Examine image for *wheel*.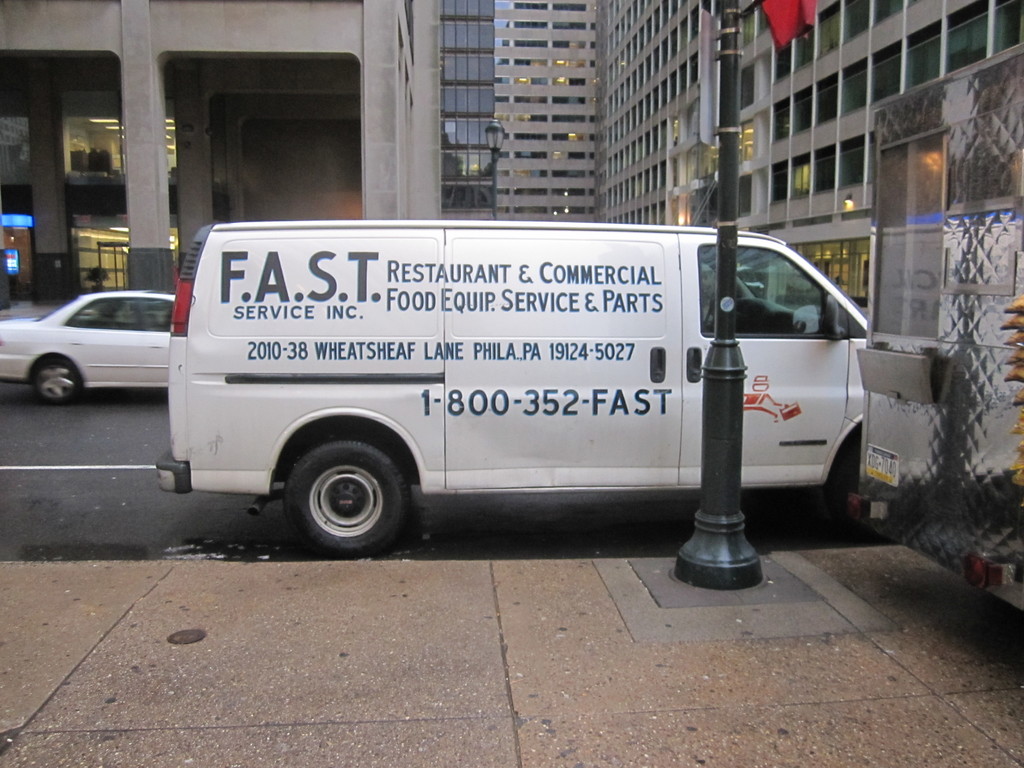
Examination result: {"x1": 278, "y1": 442, "x2": 408, "y2": 563}.
